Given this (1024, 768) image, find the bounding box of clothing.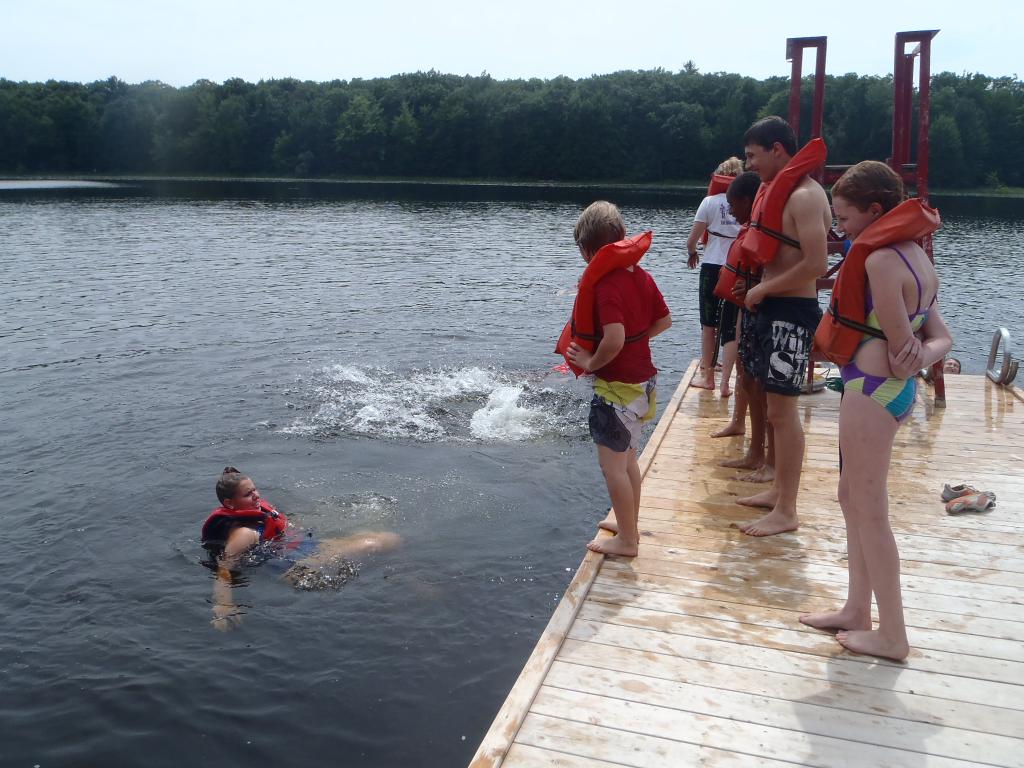
696 193 738 330.
